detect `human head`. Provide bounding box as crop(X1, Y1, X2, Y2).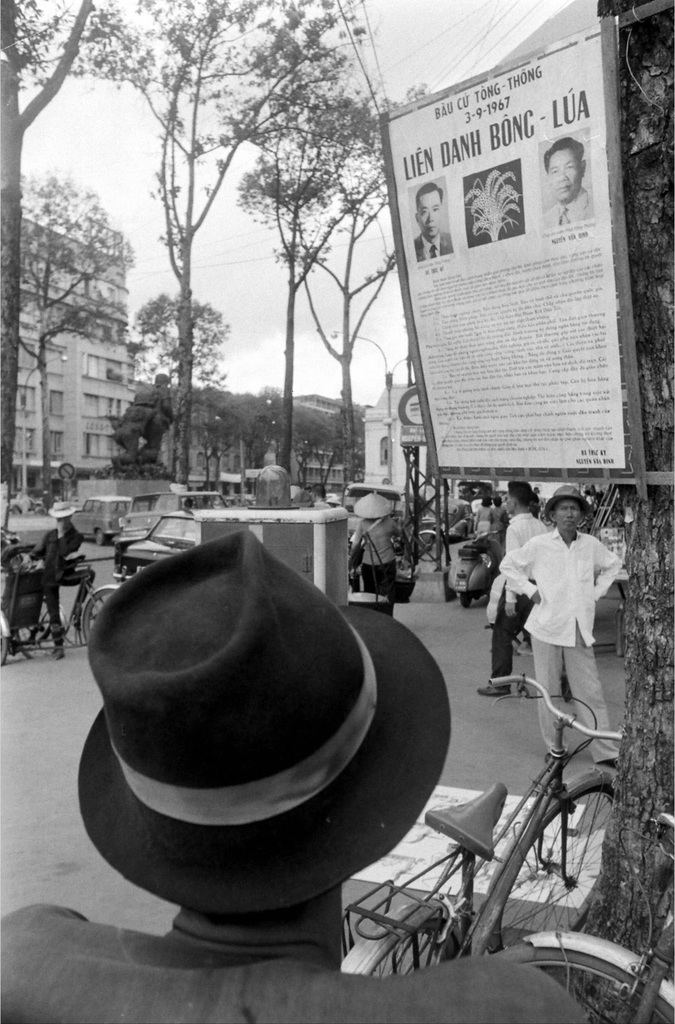
crop(54, 507, 75, 526).
